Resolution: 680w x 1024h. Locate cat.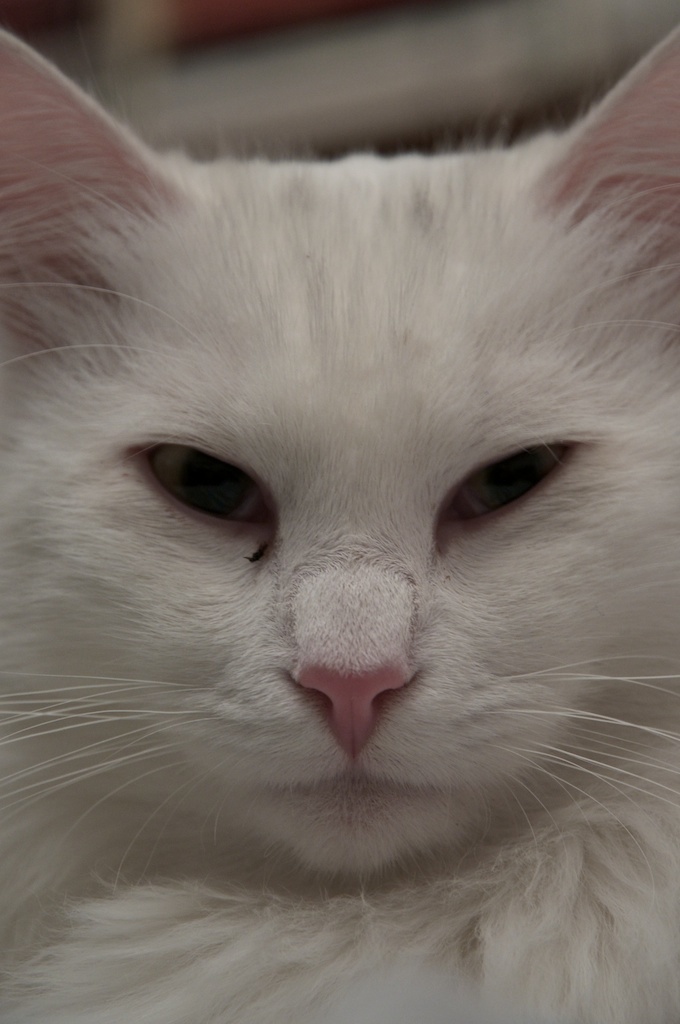
[x1=0, y1=31, x2=679, y2=1023].
